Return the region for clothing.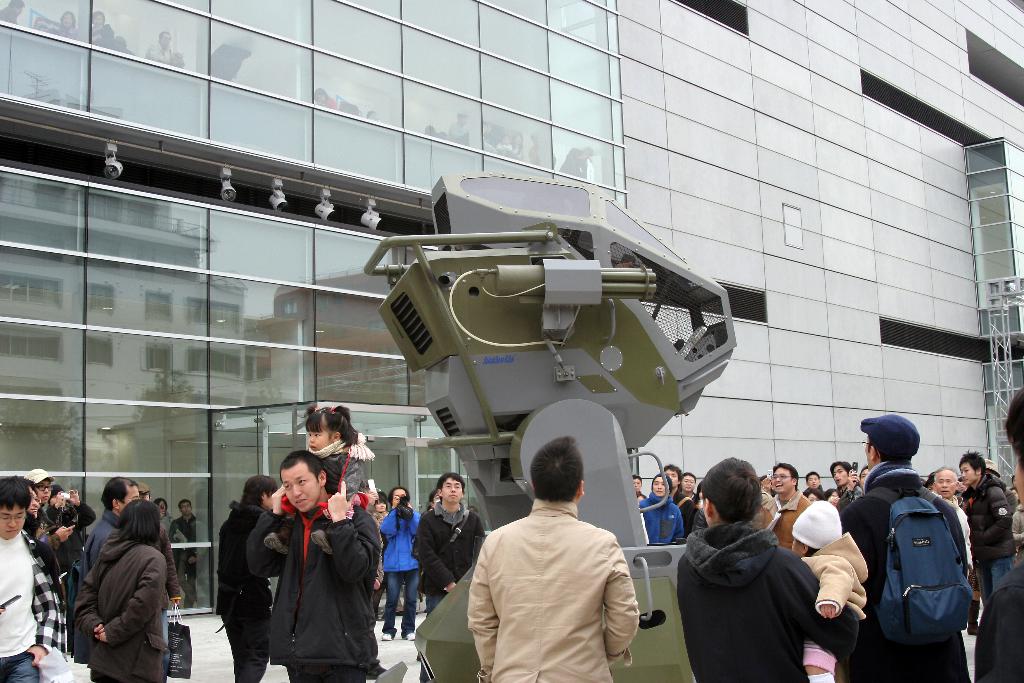
223, 501, 266, 679.
